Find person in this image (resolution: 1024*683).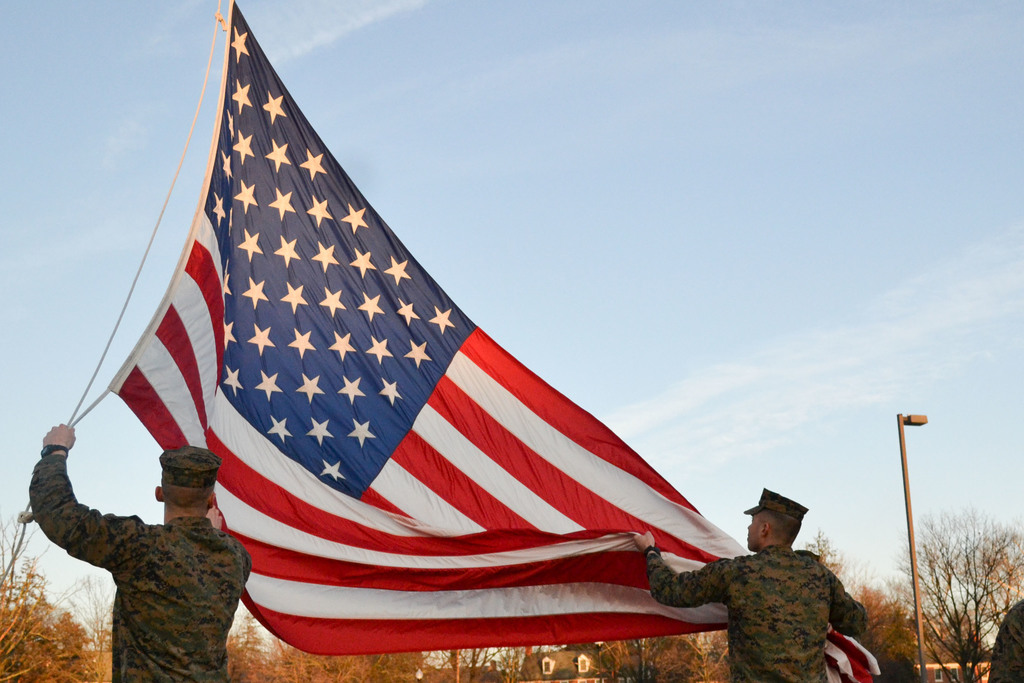
35/414/259/672.
